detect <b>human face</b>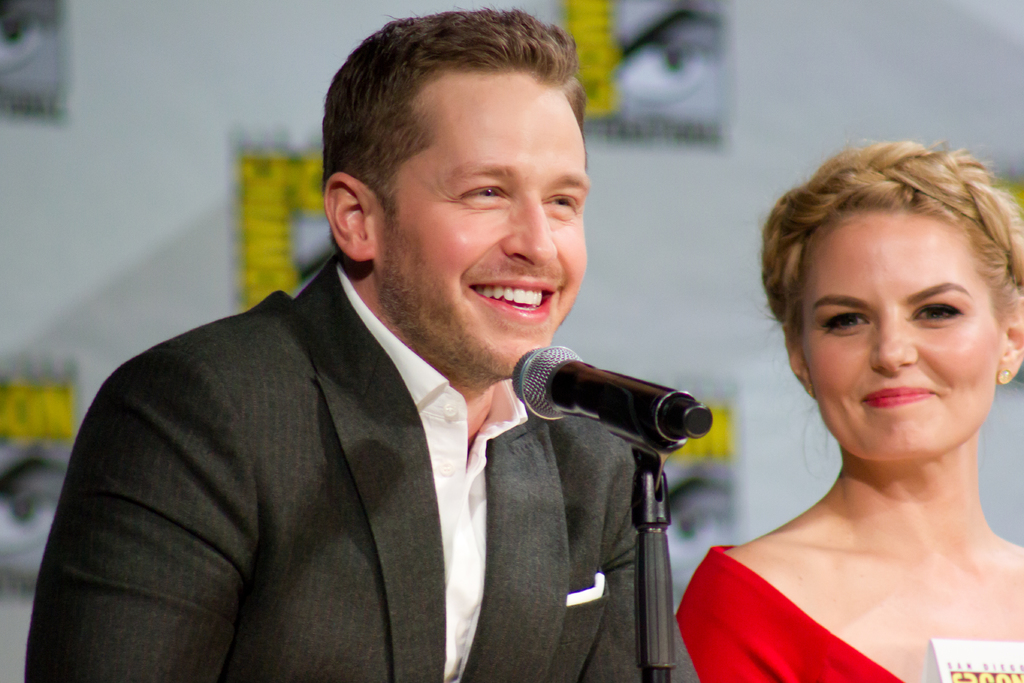
BBox(382, 84, 589, 379)
